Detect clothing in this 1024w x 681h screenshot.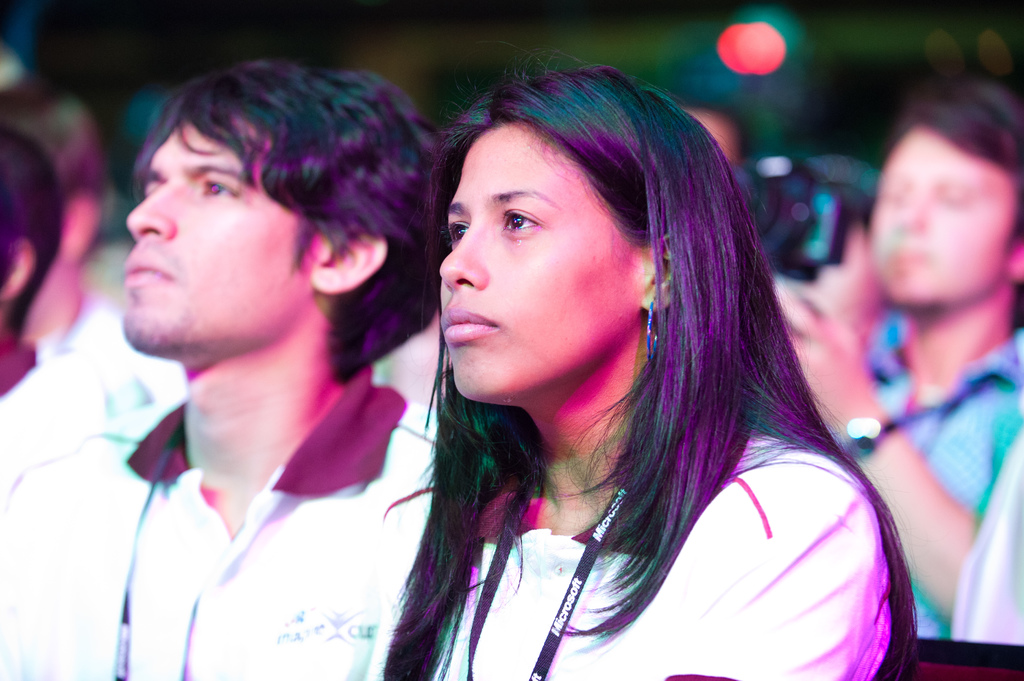
Detection: x1=0 y1=382 x2=445 y2=680.
